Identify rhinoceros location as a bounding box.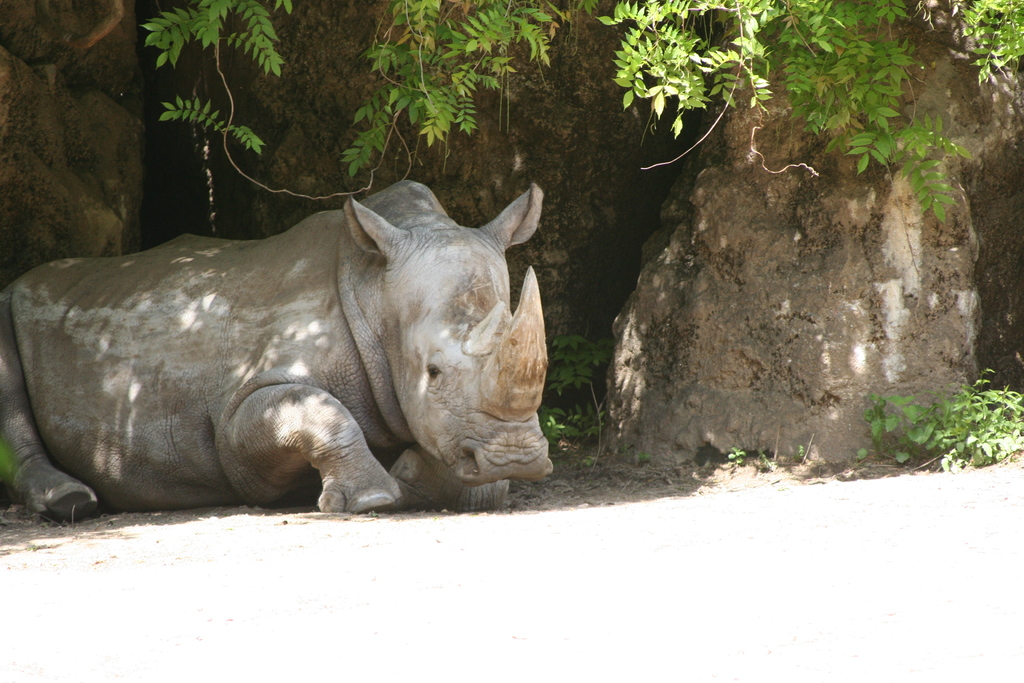
<box>0,165,561,512</box>.
